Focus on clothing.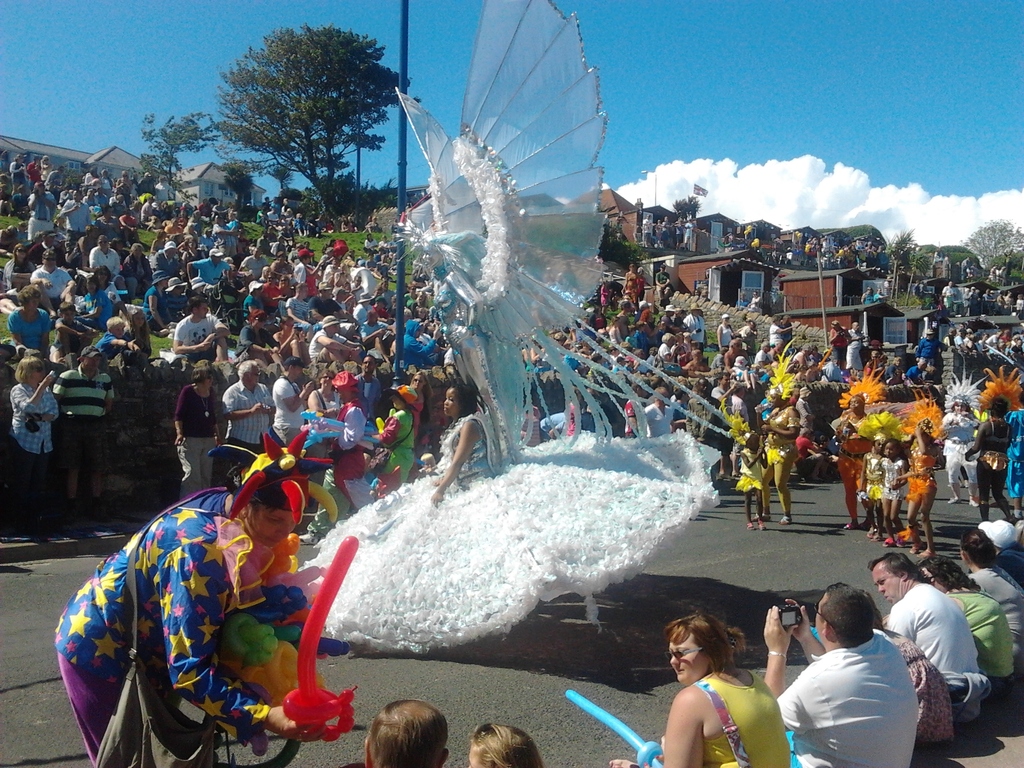
Focused at <bbox>980, 560, 1019, 655</bbox>.
